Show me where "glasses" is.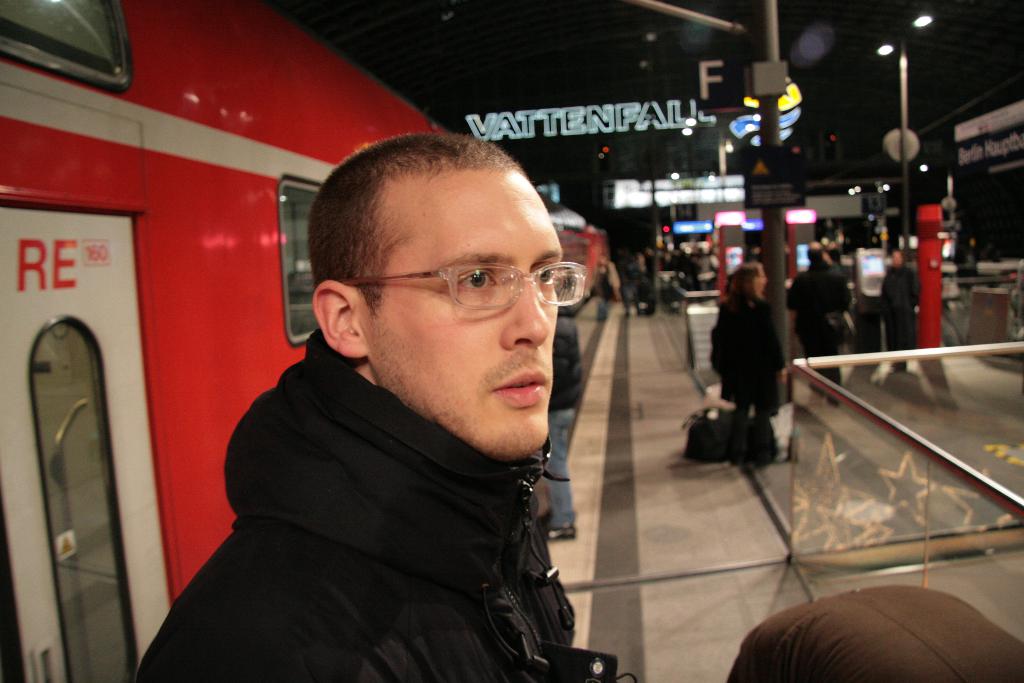
"glasses" is at box=[341, 248, 581, 326].
